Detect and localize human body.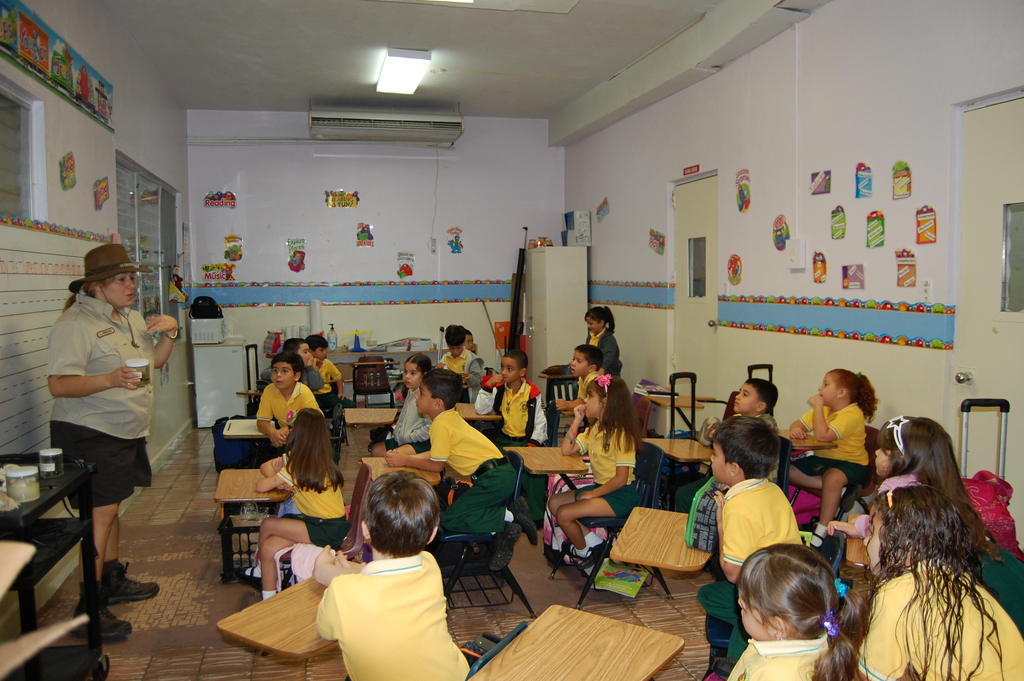
Localized at bbox(385, 369, 541, 553).
